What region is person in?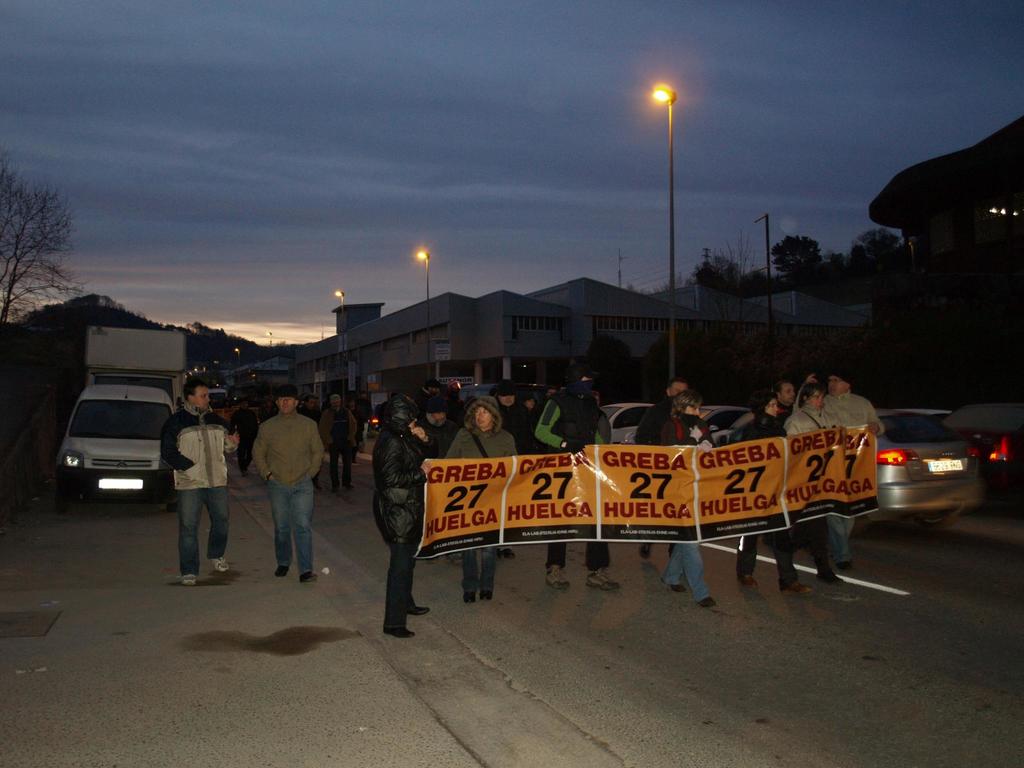
260, 396, 285, 424.
